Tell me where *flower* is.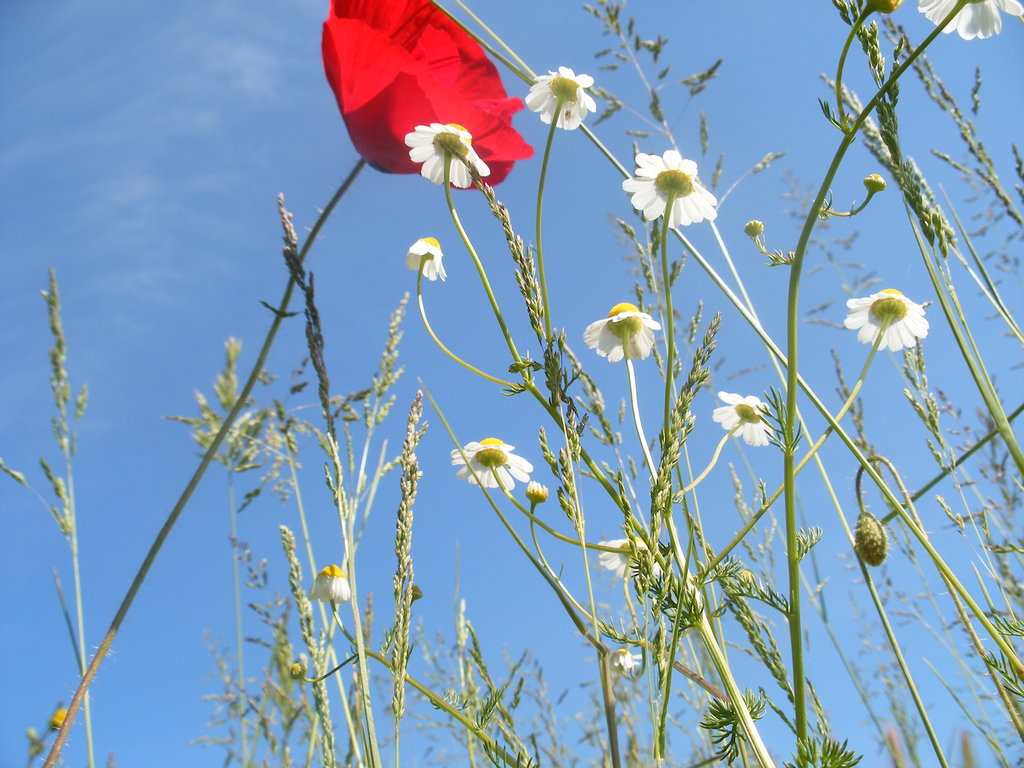
*flower* is at <region>846, 285, 931, 352</region>.
